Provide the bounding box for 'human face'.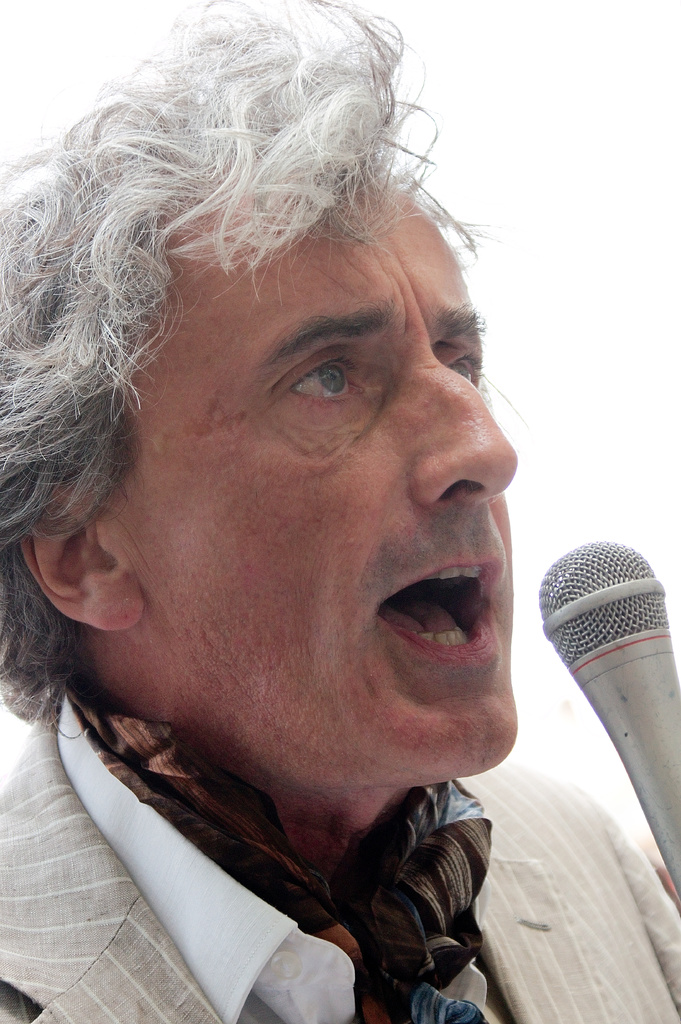
[left=119, top=178, right=520, bottom=788].
